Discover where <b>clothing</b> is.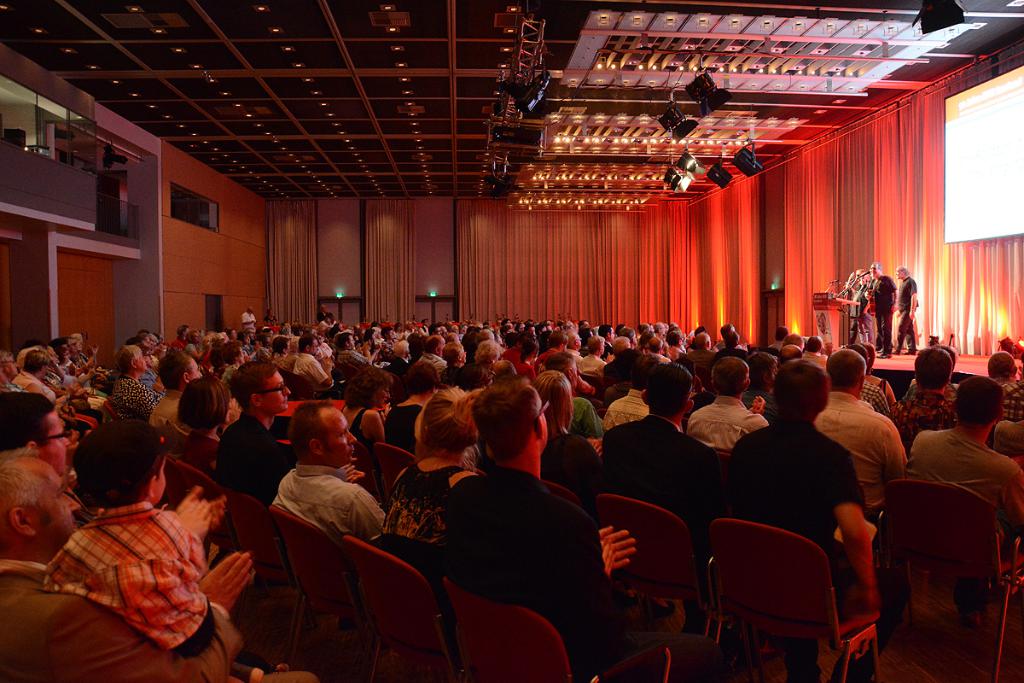
Discovered at <bbox>858, 284, 877, 342</bbox>.
